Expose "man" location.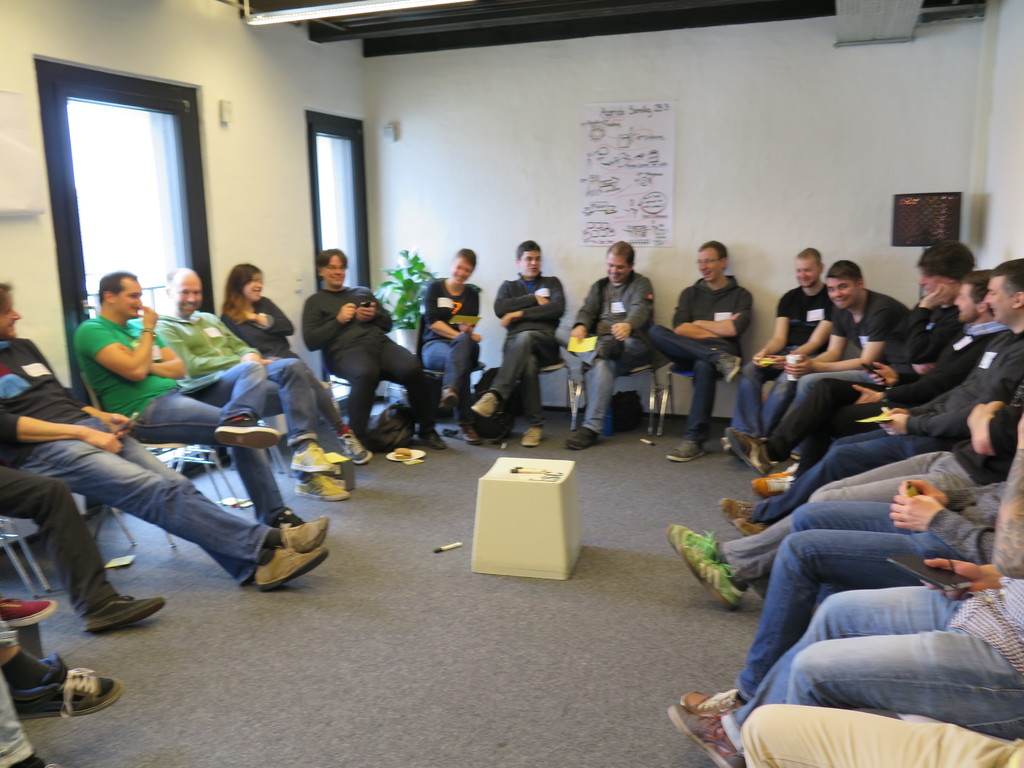
Exposed at box(747, 268, 1005, 492).
